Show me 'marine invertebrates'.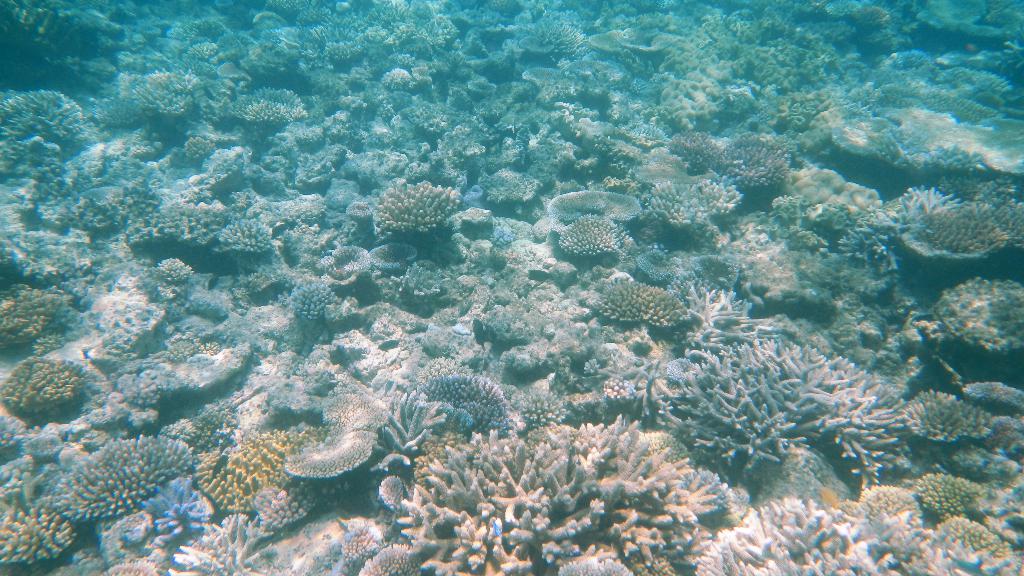
'marine invertebrates' is here: bbox=[790, 500, 1002, 573].
